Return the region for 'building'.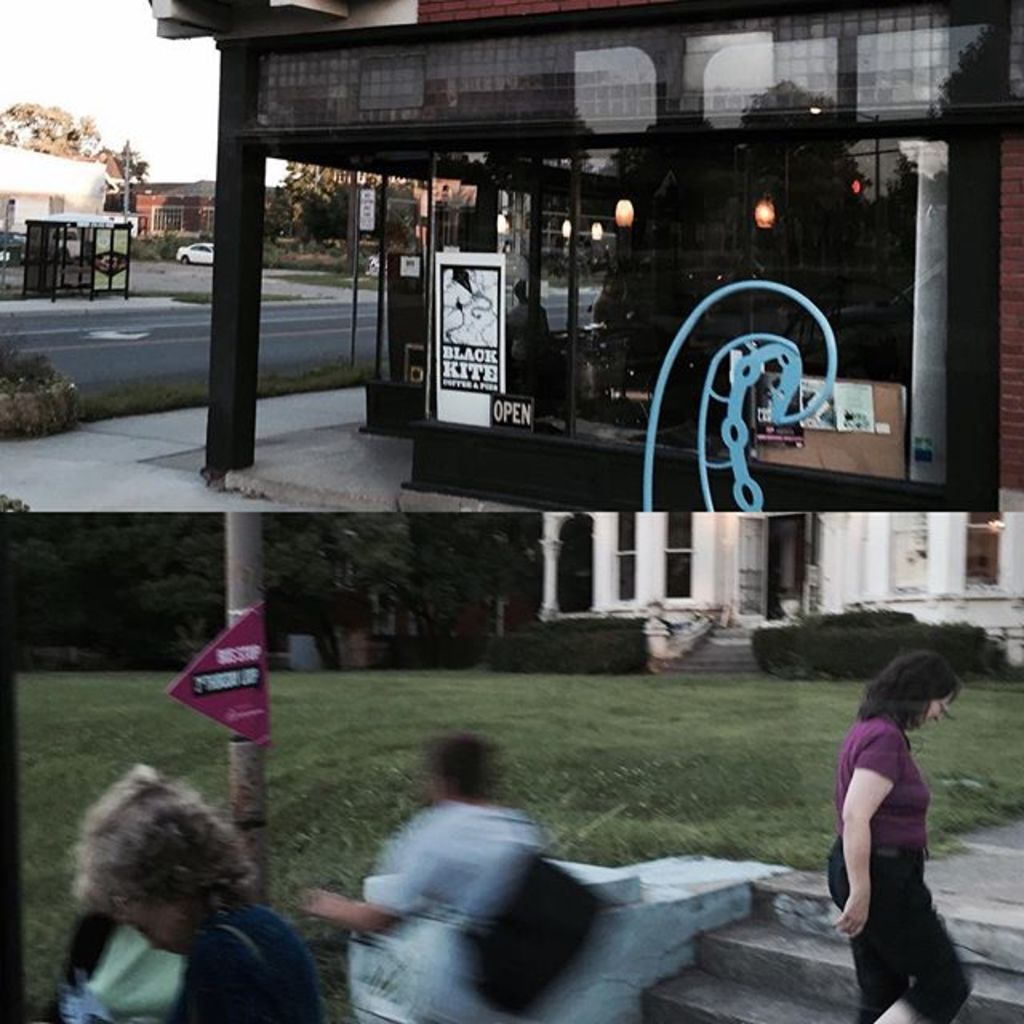
bbox(150, 0, 1016, 528).
